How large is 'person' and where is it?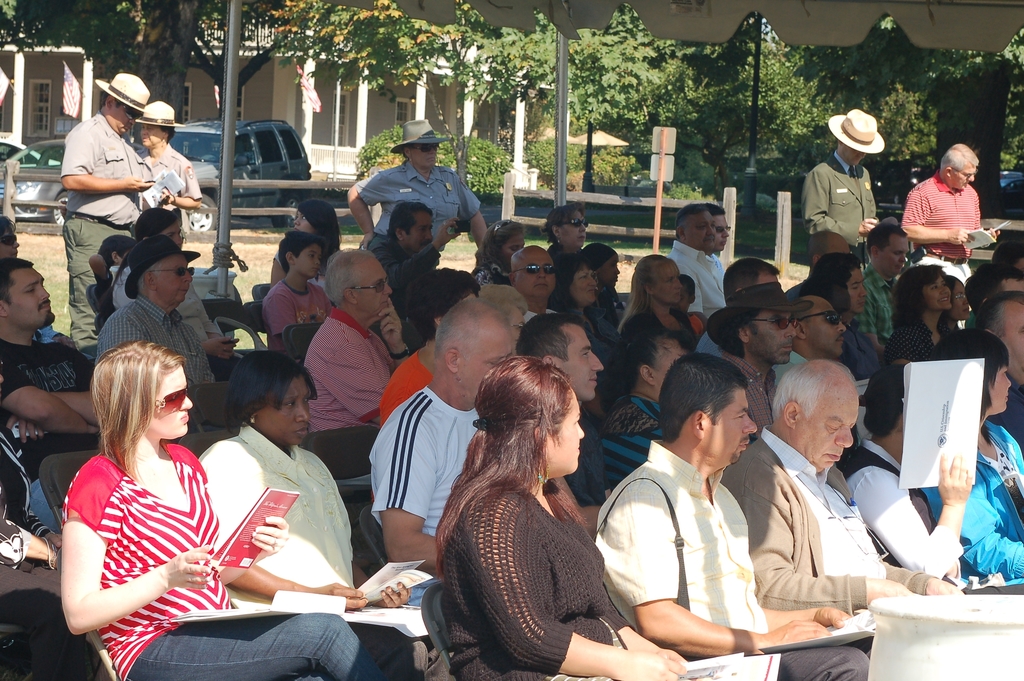
Bounding box: bbox=[436, 356, 689, 680].
